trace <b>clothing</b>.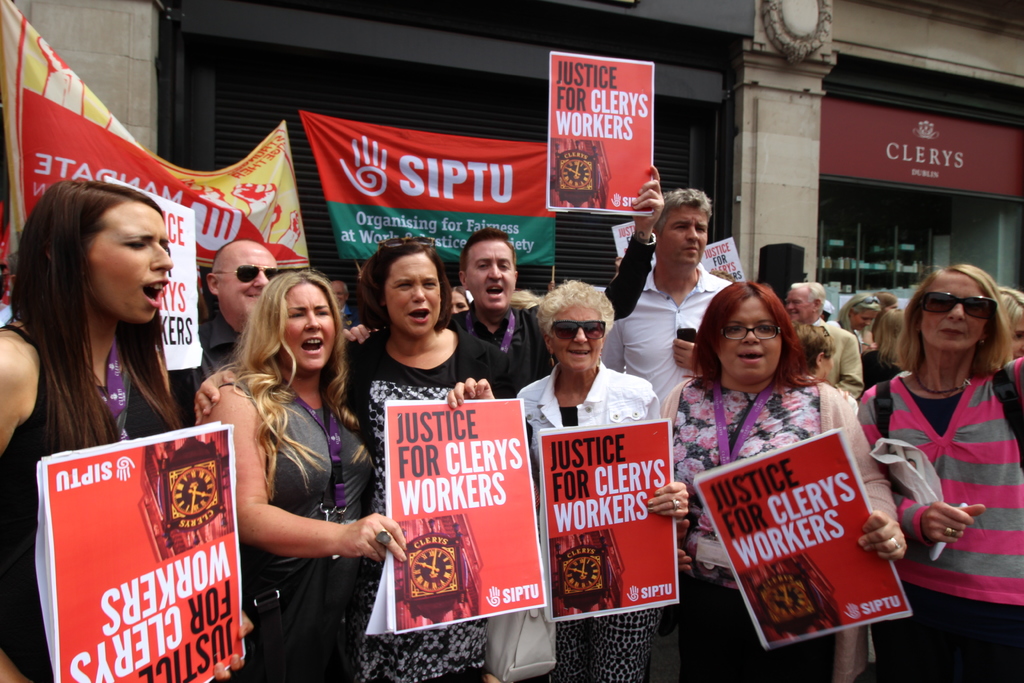
Traced to bbox=(601, 259, 737, 410).
